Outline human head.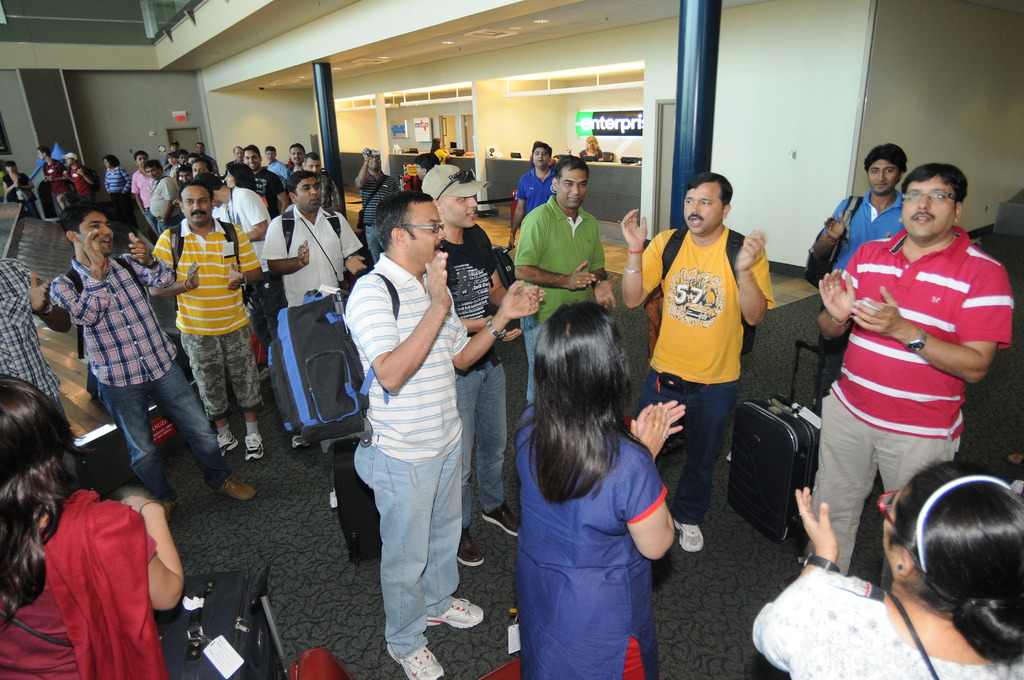
Outline: Rect(0, 373, 87, 523).
